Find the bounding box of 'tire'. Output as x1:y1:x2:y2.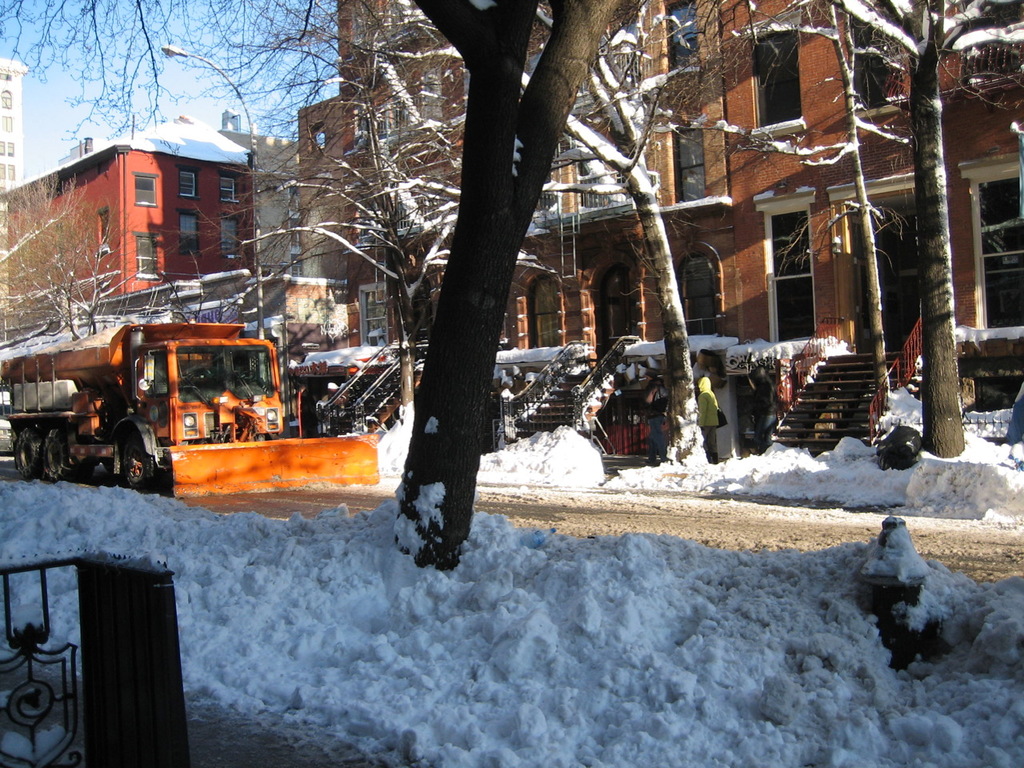
42:430:71:479.
